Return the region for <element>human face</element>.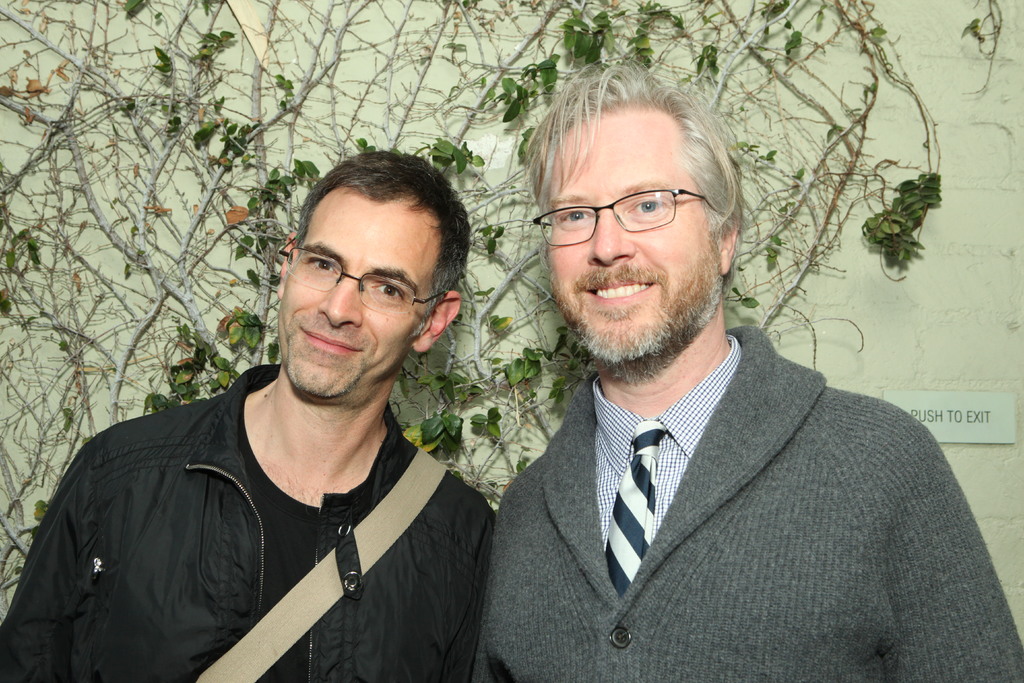
left=280, top=169, right=447, bottom=406.
